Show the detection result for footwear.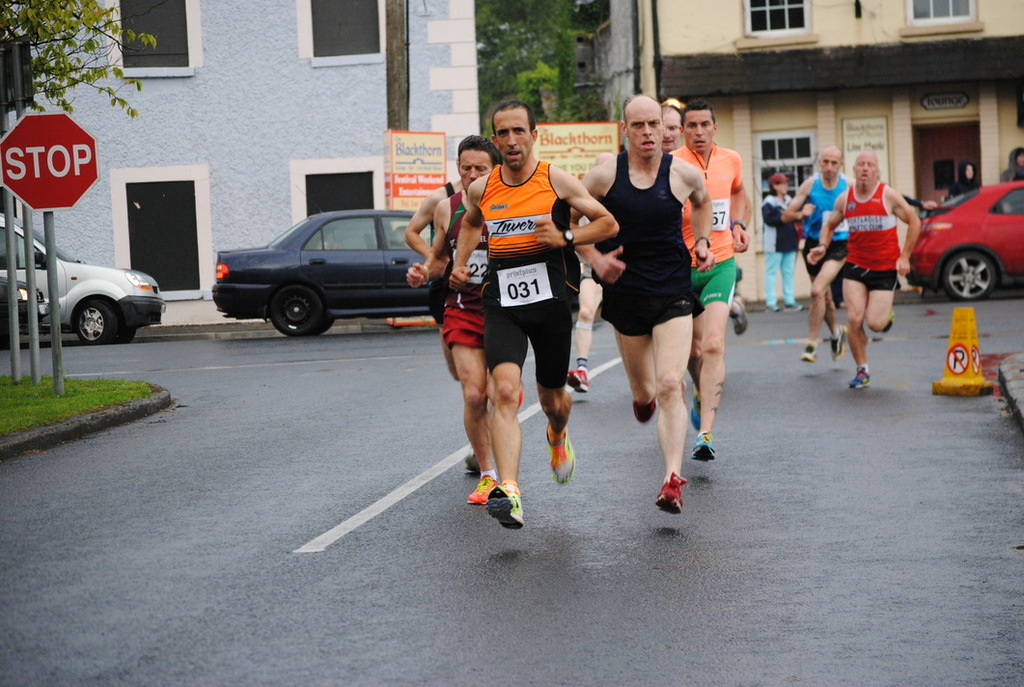
bbox=[691, 432, 713, 463].
